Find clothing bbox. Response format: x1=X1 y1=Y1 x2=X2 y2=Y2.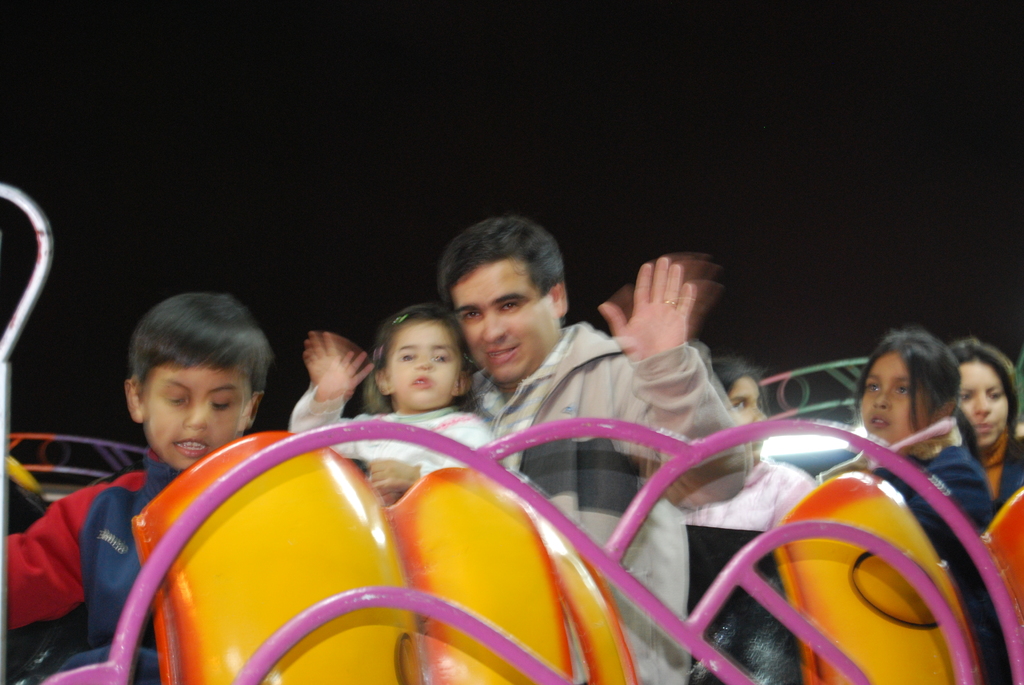
x1=675 y1=458 x2=815 y2=531.
